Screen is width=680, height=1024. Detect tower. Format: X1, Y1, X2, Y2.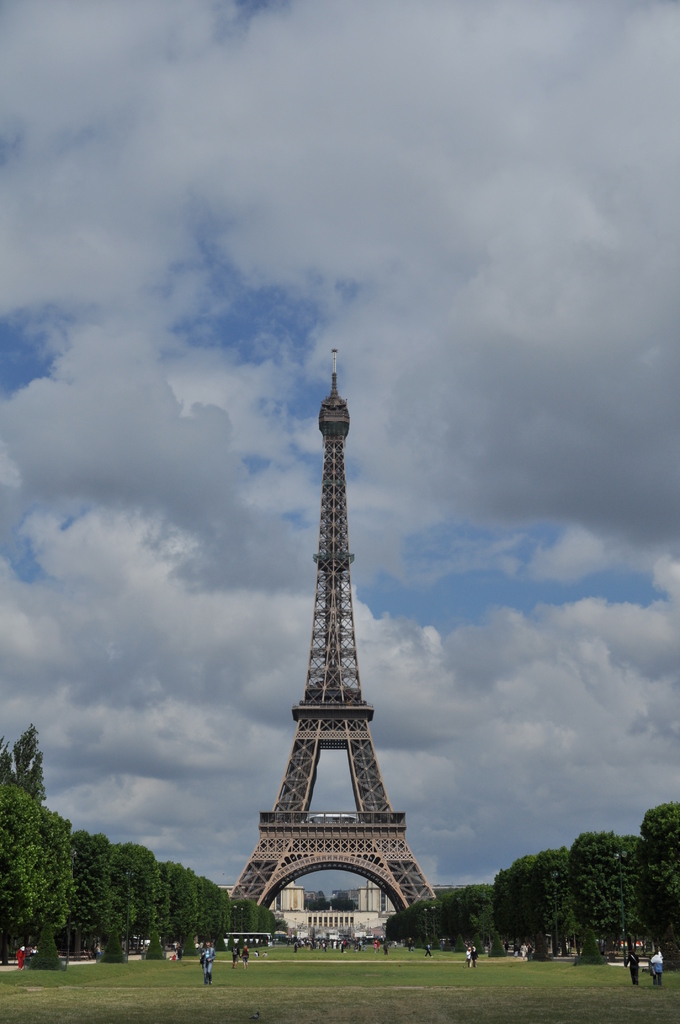
226, 348, 442, 920.
